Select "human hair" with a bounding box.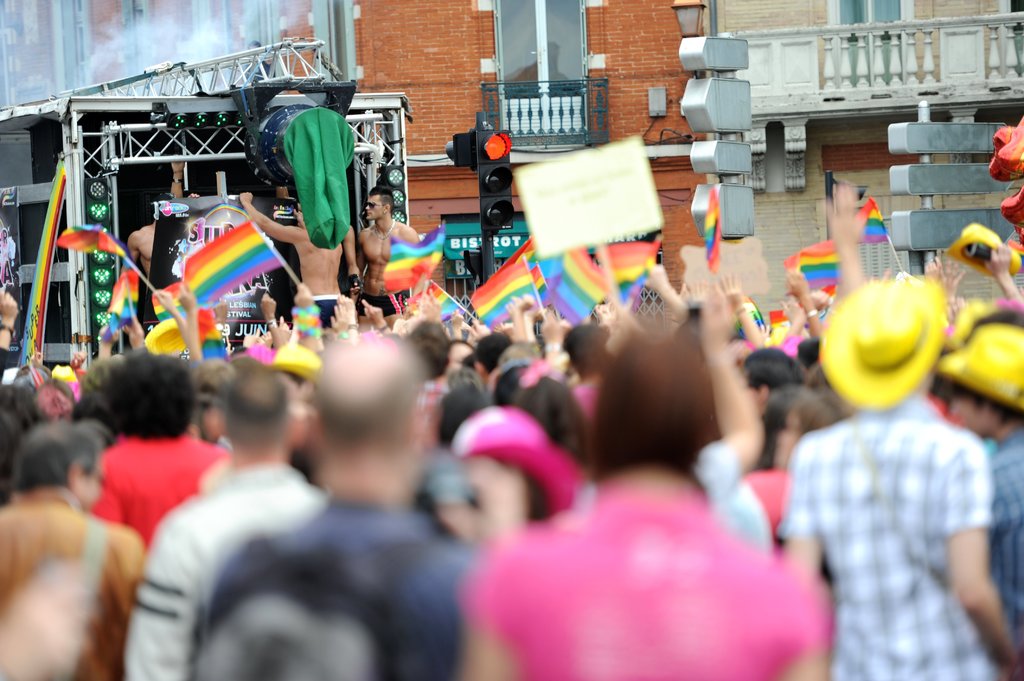
box(368, 183, 397, 214).
